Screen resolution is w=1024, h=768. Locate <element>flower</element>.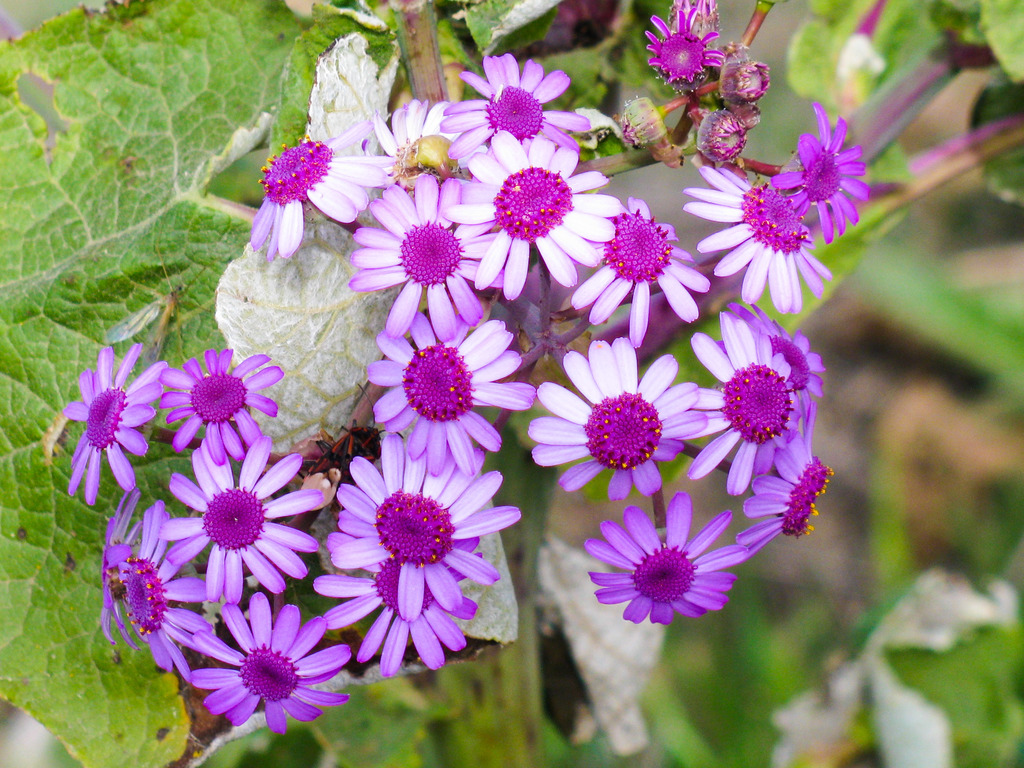
[241,106,397,264].
